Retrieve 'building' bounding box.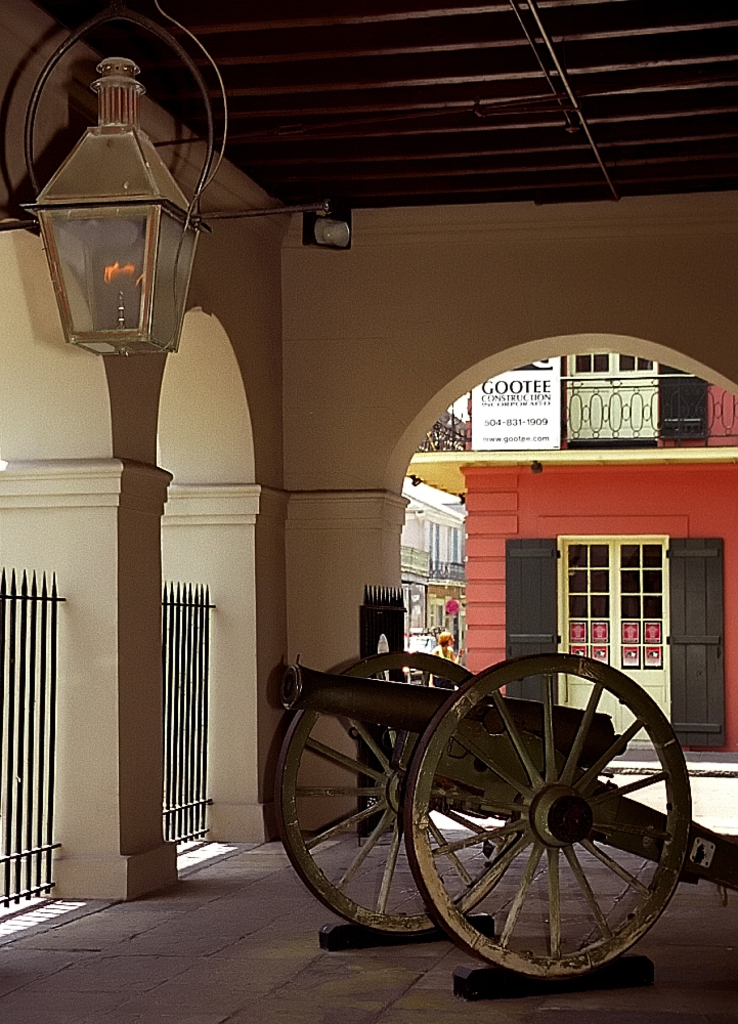
Bounding box: <bbox>403, 348, 734, 753</bbox>.
